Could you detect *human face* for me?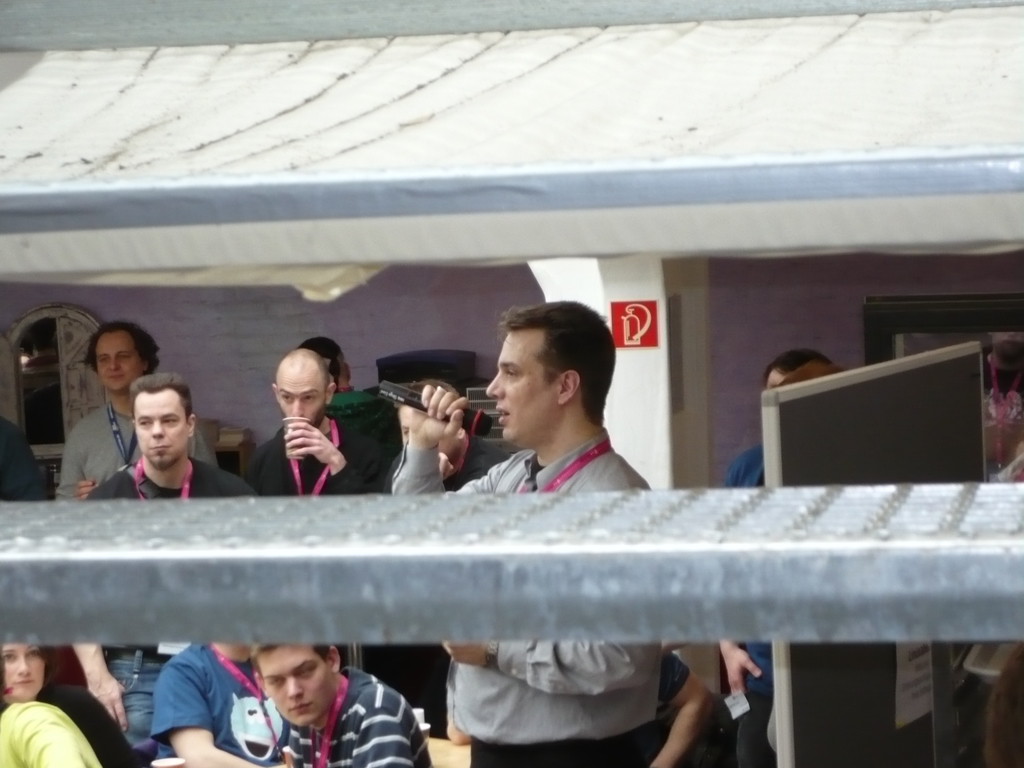
Detection result: x1=97 y1=328 x2=138 y2=396.
